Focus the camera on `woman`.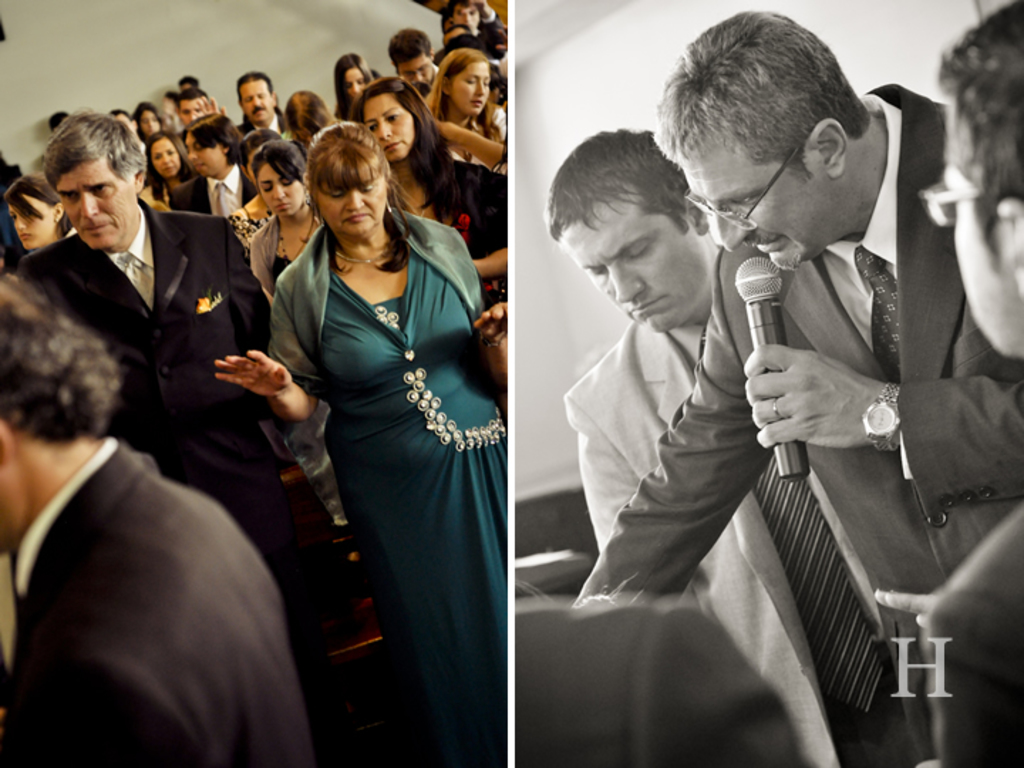
Focus region: pyautogui.locateOnScreen(240, 141, 324, 321).
